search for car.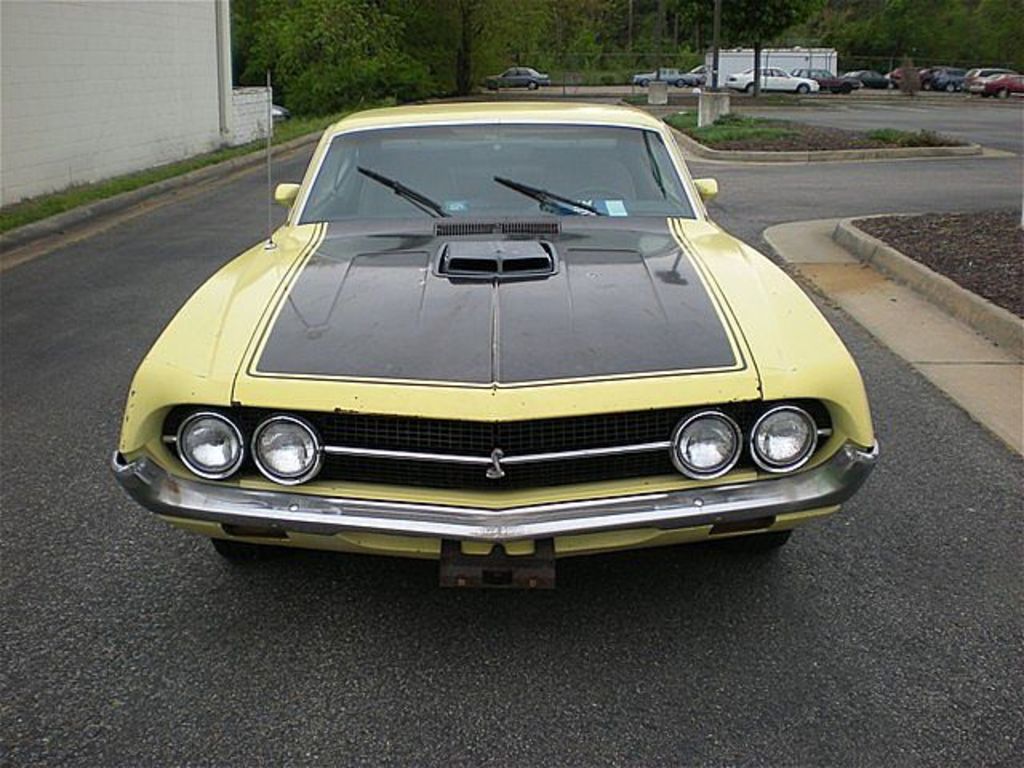
Found at (790,69,859,94).
